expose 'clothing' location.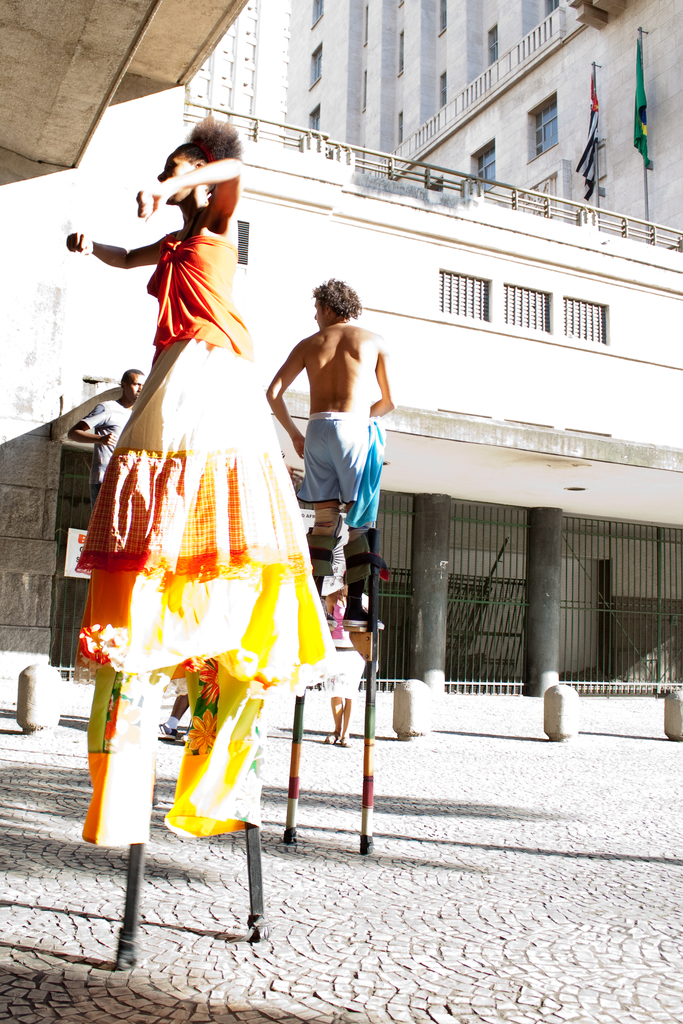
Exposed at <bbox>62, 396, 137, 498</bbox>.
